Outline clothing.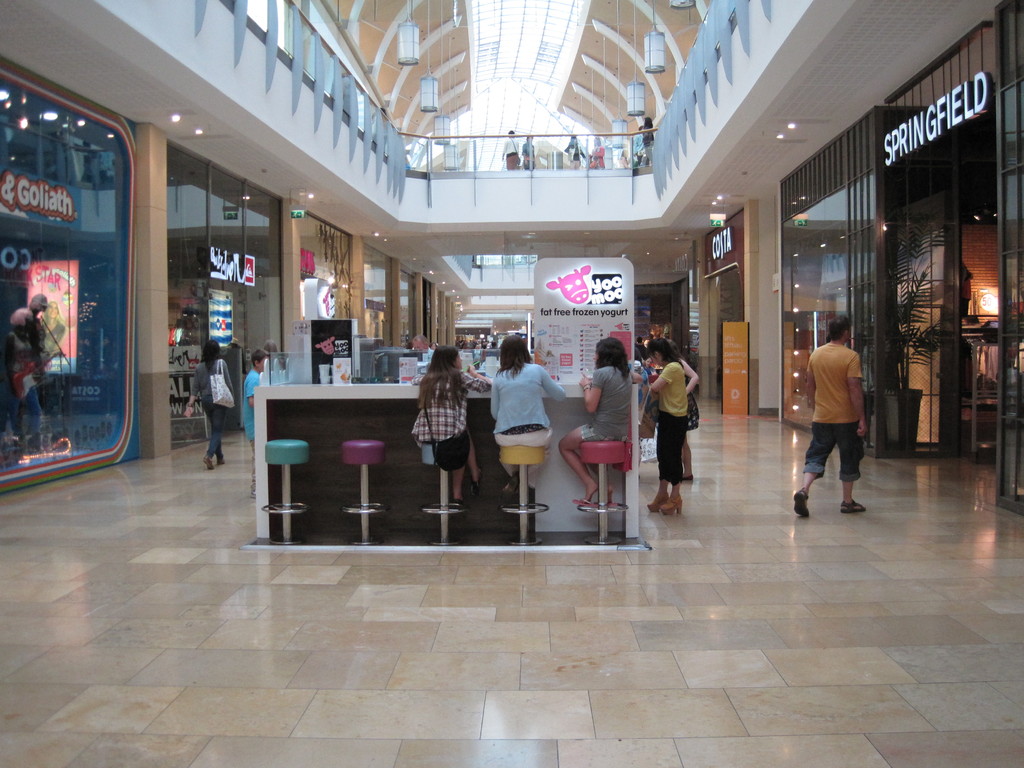
Outline: (x1=413, y1=371, x2=489, y2=447).
